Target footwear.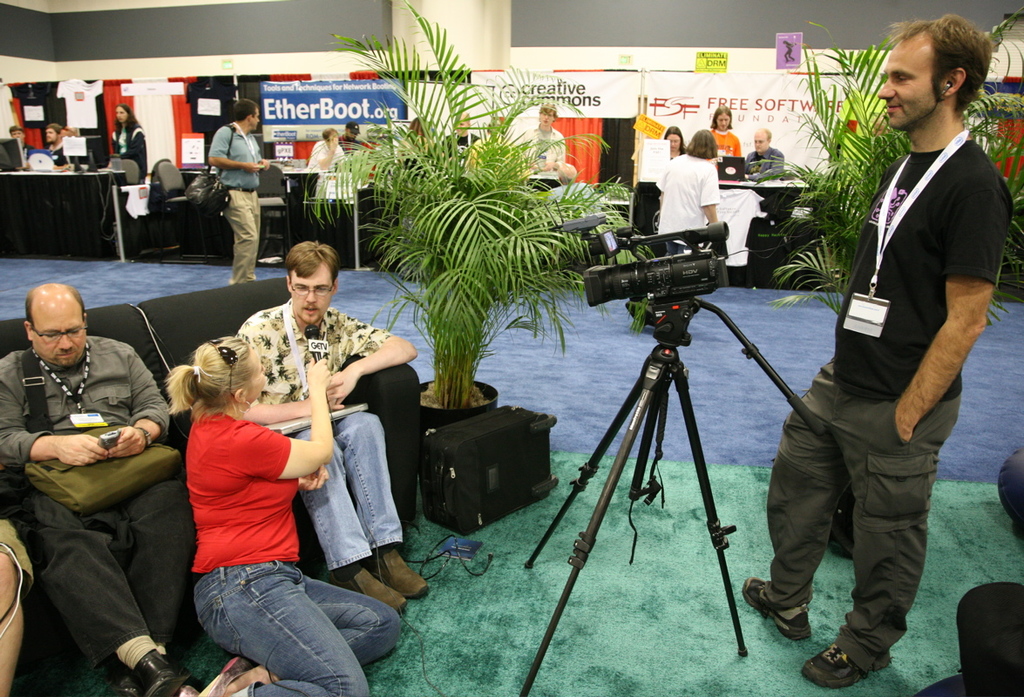
Target region: Rect(804, 644, 881, 687).
